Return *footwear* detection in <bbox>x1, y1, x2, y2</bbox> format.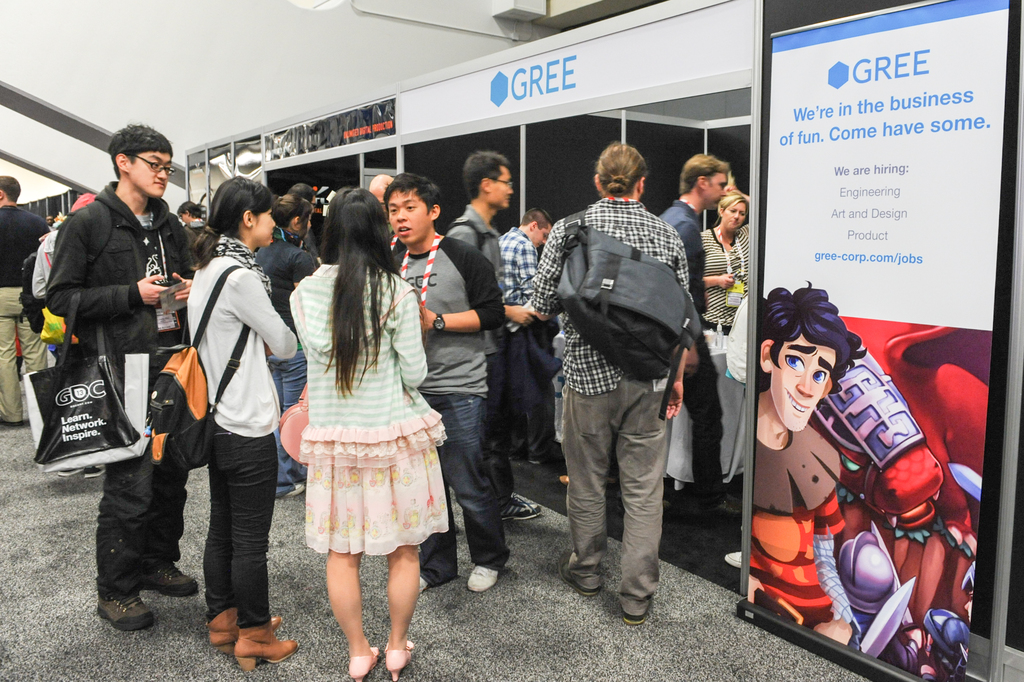
<bbox>608, 472, 618, 485</bbox>.
